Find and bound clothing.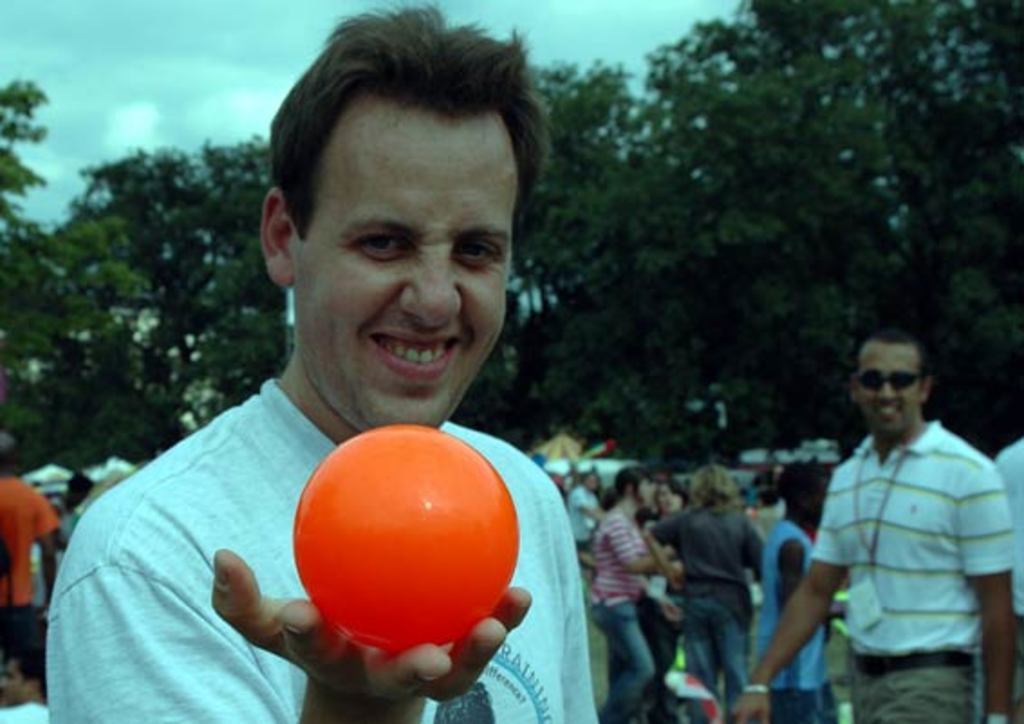
Bound: <bbox>571, 477, 594, 547</bbox>.
